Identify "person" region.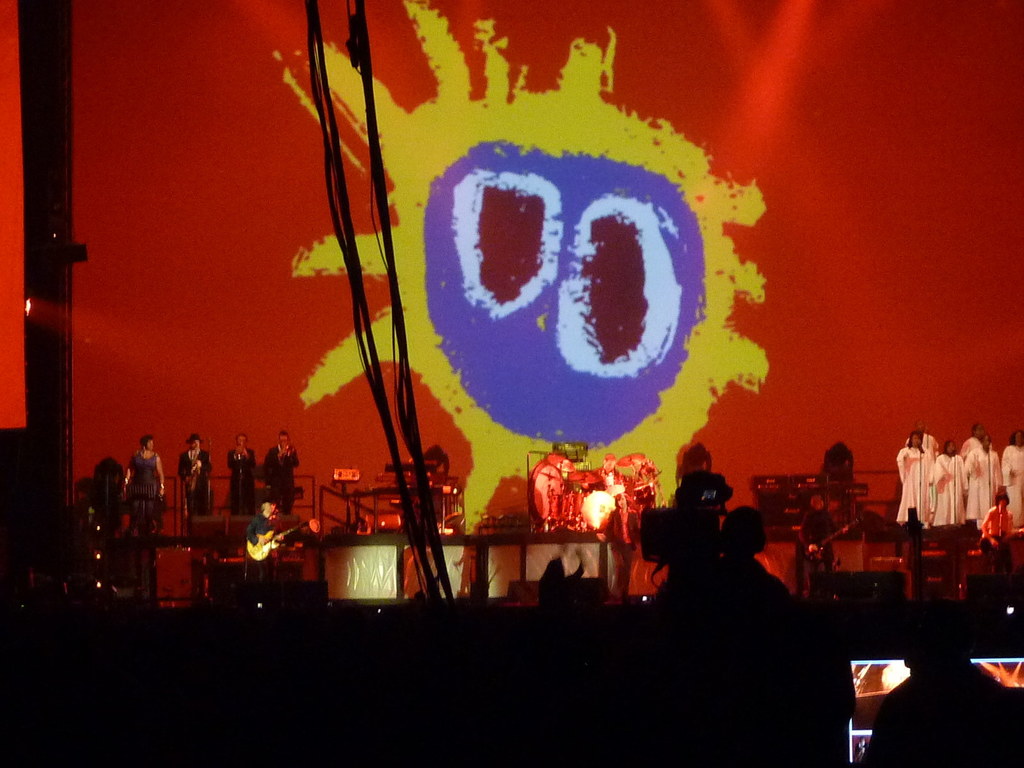
Region: region(116, 430, 170, 531).
